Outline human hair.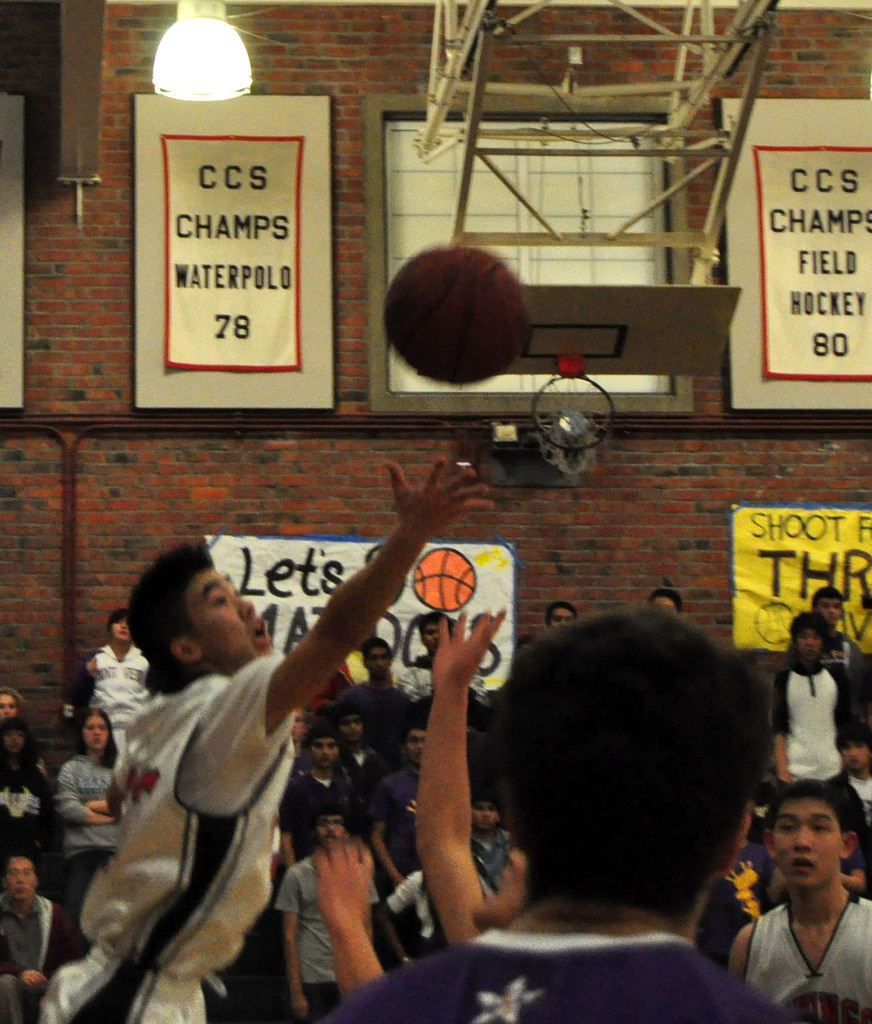
Outline: (763,777,859,844).
